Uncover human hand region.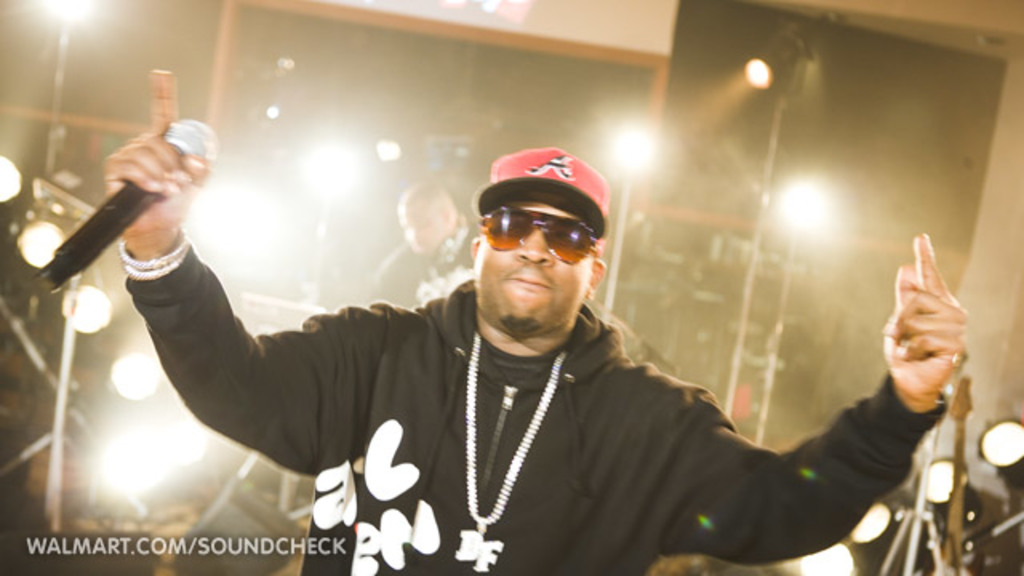
Uncovered: select_region(866, 245, 970, 398).
